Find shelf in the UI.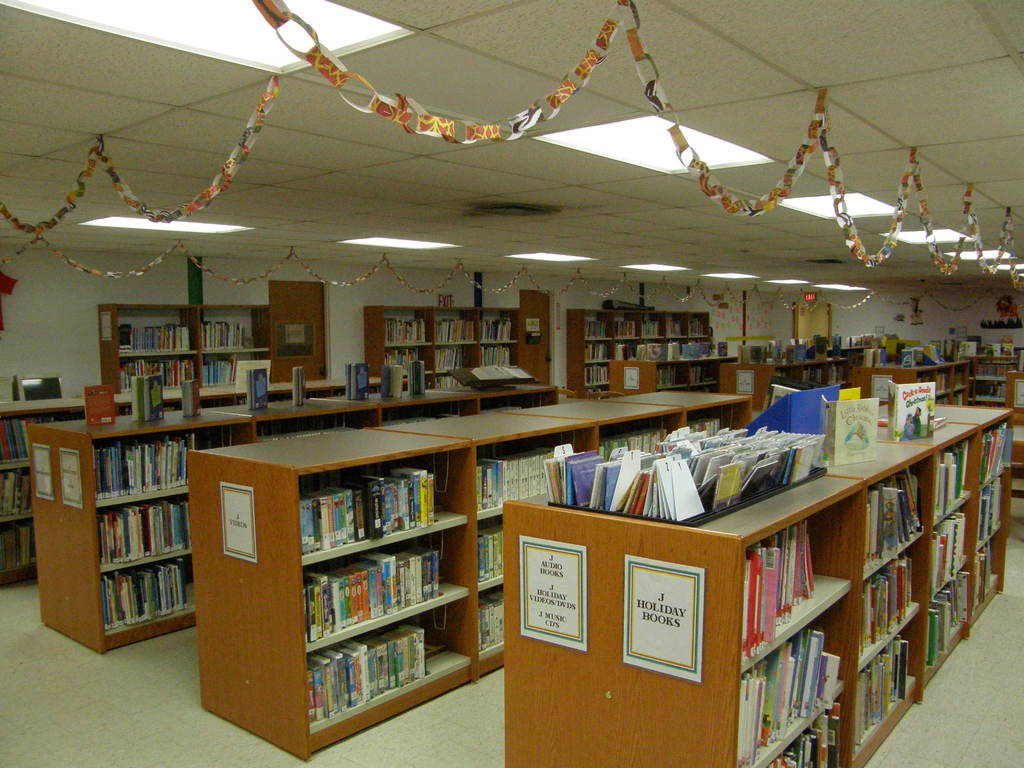
UI element at [972,412,1017,591].
